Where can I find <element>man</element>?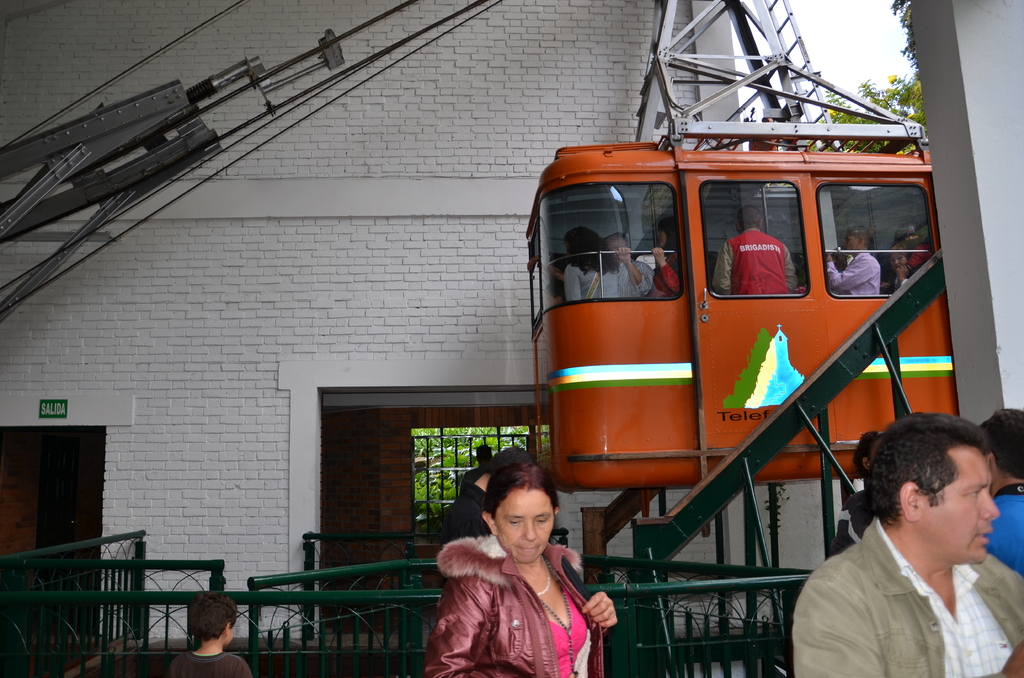
You can find it at Rect(607, 232, 652, 300).
